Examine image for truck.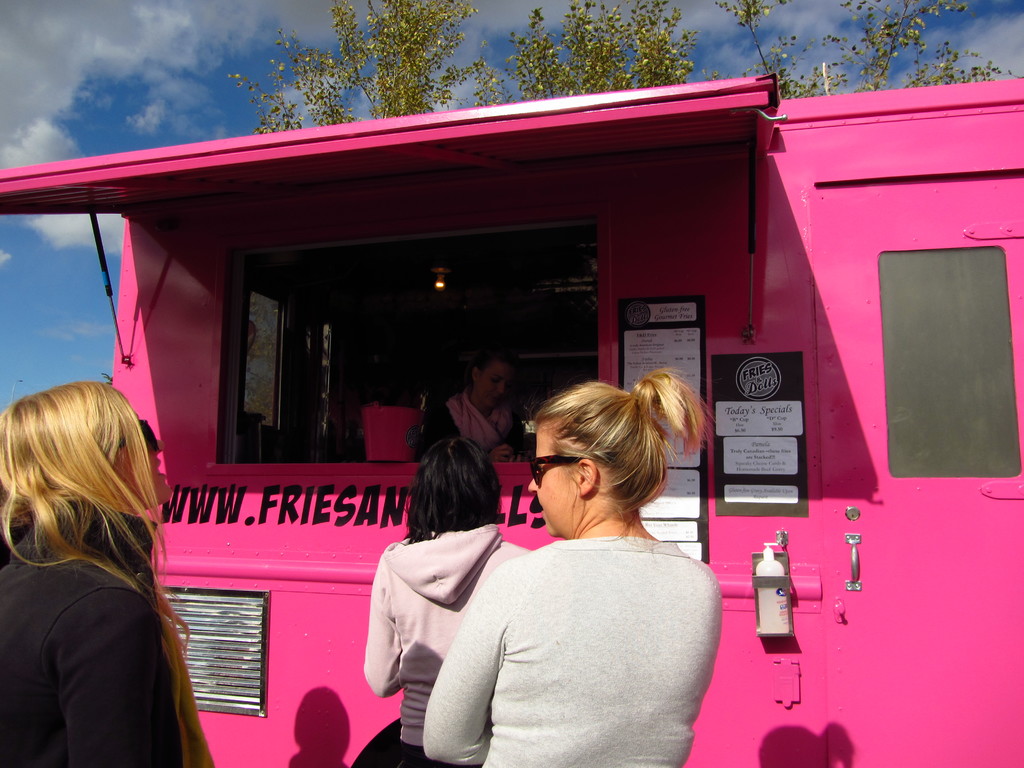
Examination result: bbox=[0, 65, 1023, 767].
